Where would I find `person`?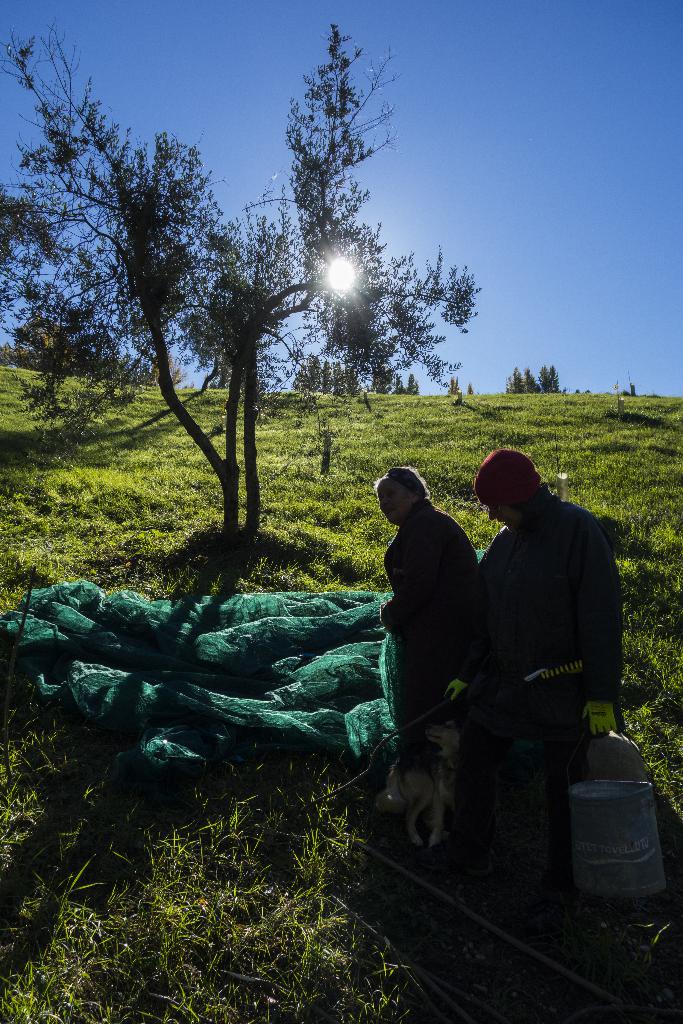
At box=[378, 442, 491, 845].
